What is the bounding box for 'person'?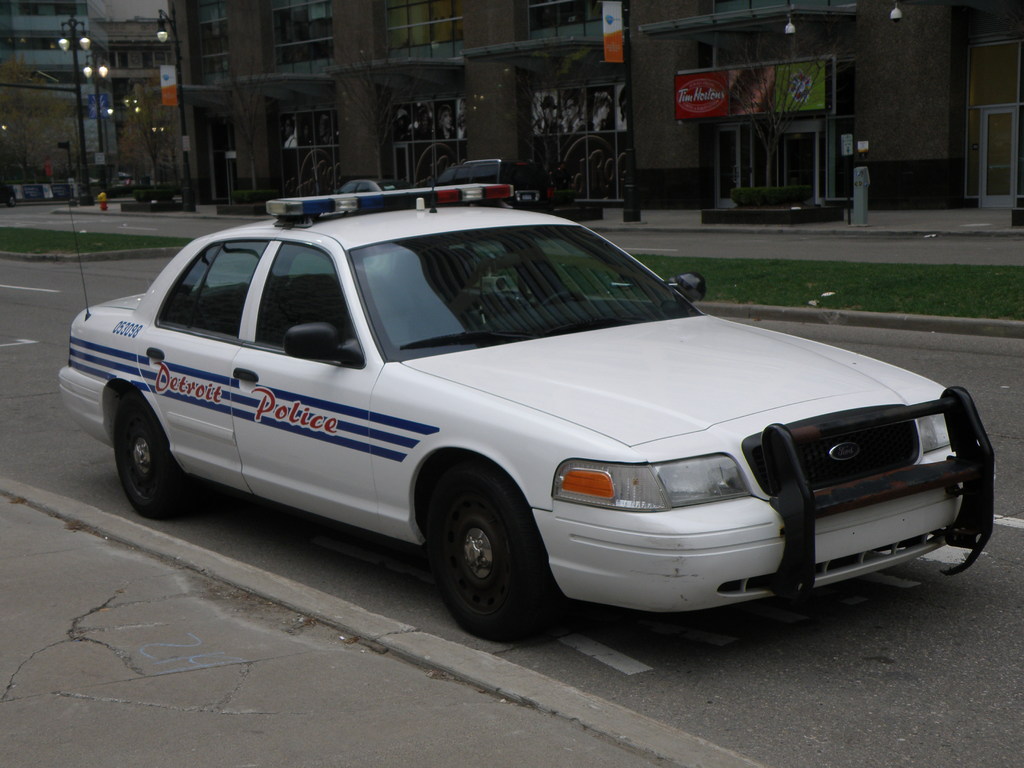
left=532, top=98, right=558, bottom=132.
